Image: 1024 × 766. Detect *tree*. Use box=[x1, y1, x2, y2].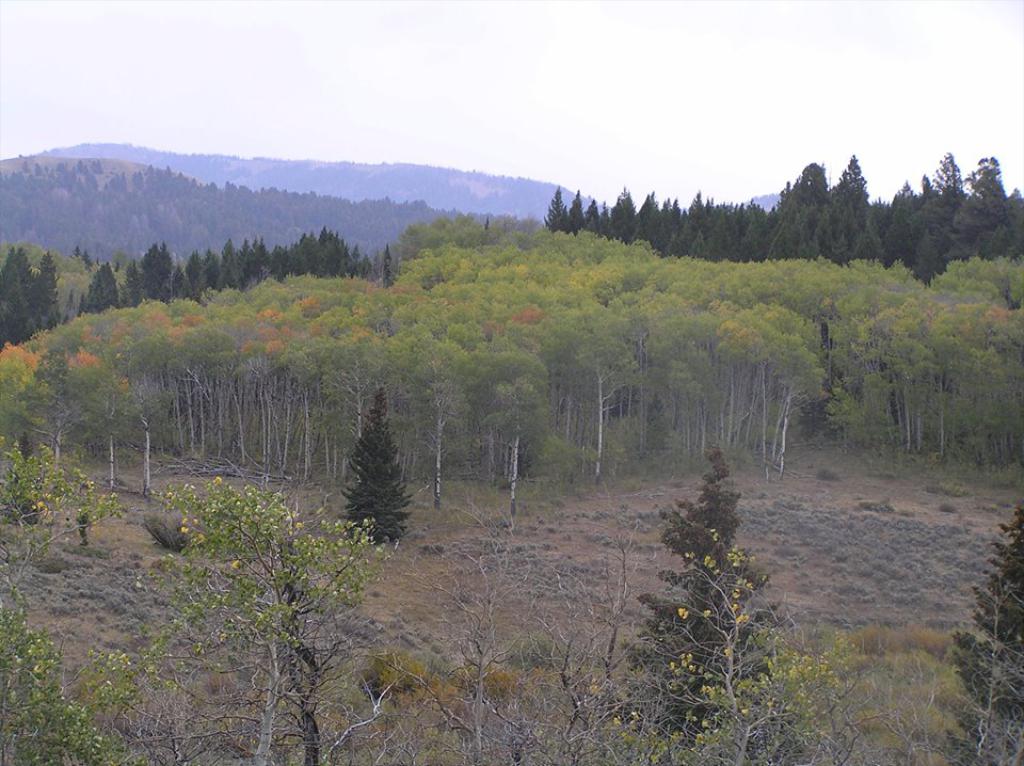
box=[462, 364, 559, 528].
